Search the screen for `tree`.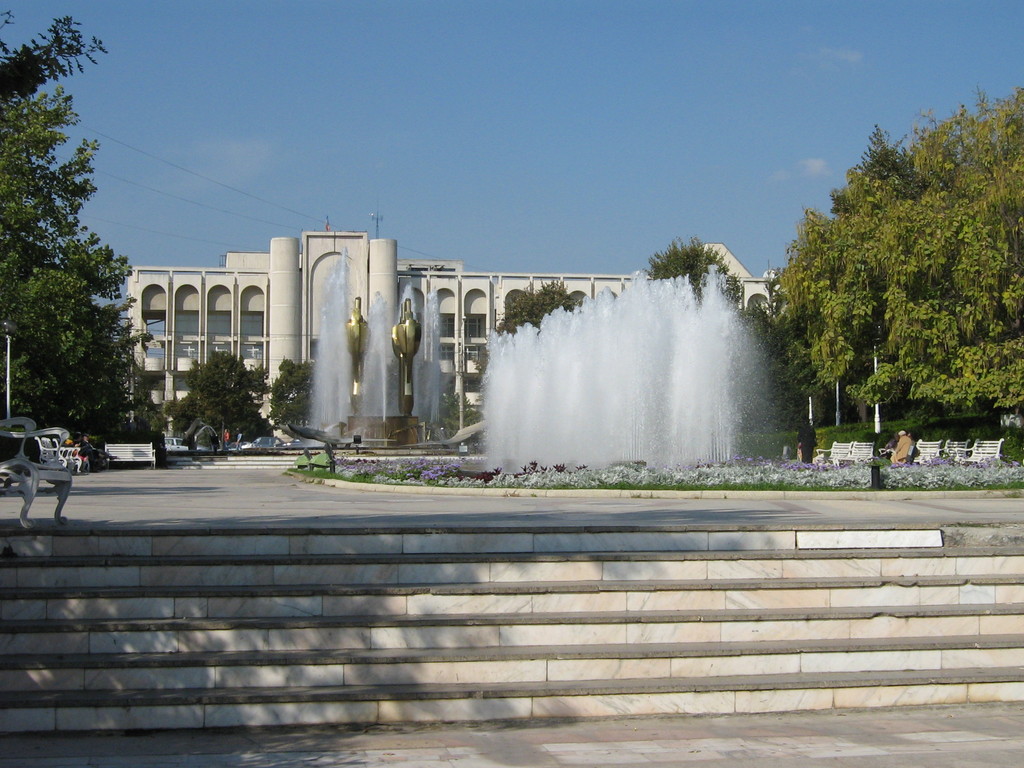
Found at (left=268, top=355, right=324, bottom=443).
